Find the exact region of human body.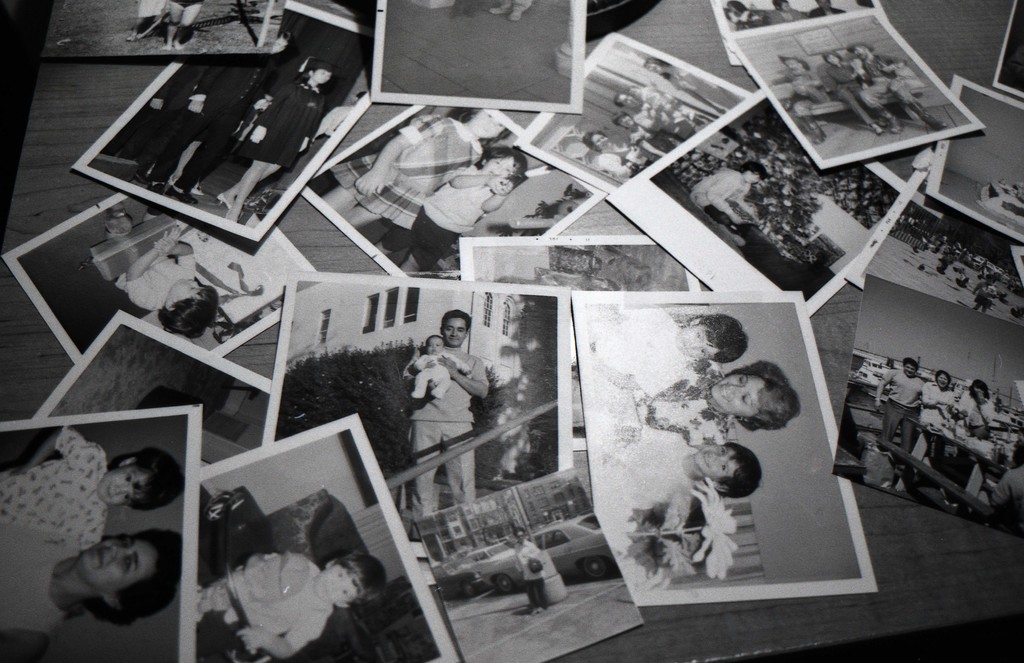
Exact region: l=220, t=555, r=332, b=658.
